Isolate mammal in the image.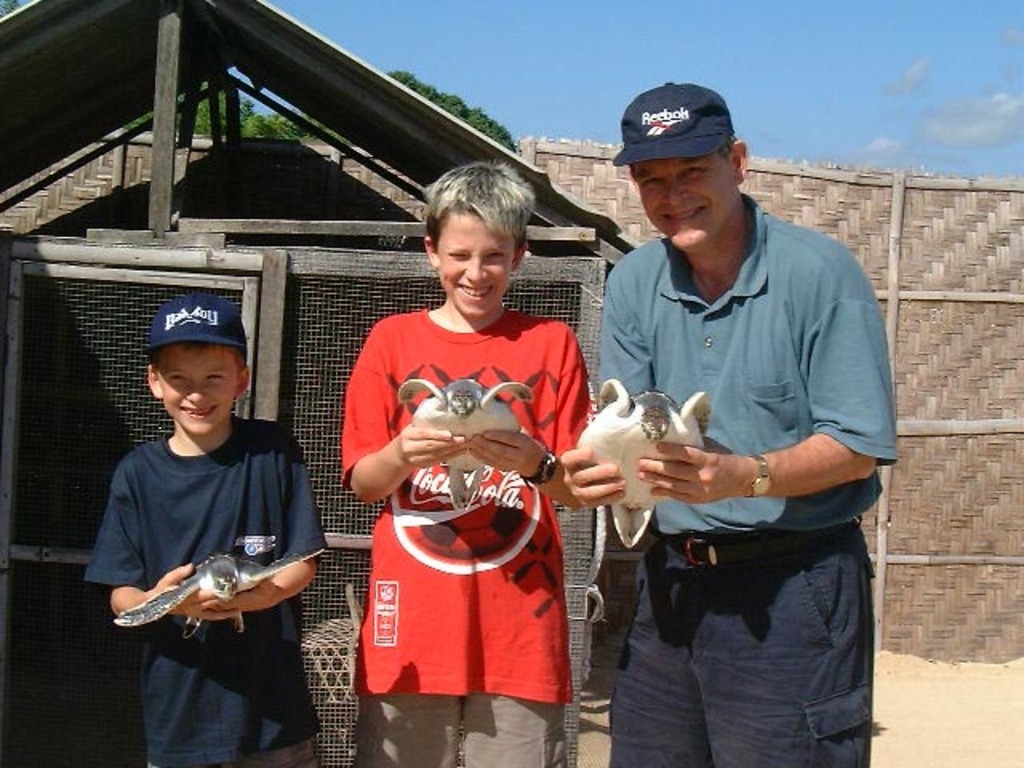
Isolated region: Rect(339, 163, 590, 766).
